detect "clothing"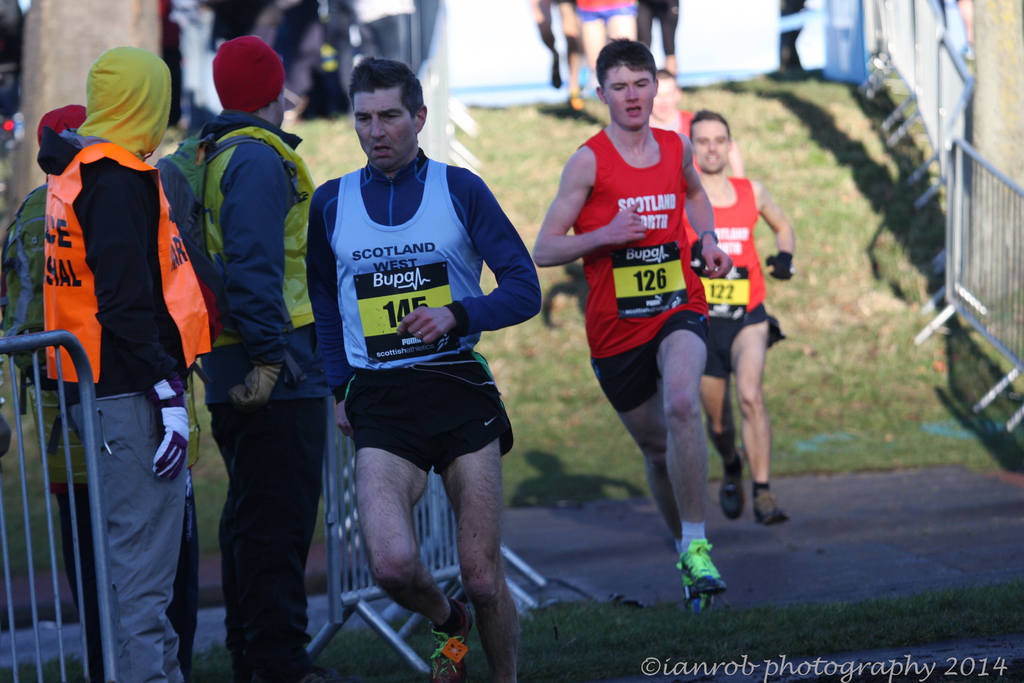
<region>0, 179, 196, 682</region>
